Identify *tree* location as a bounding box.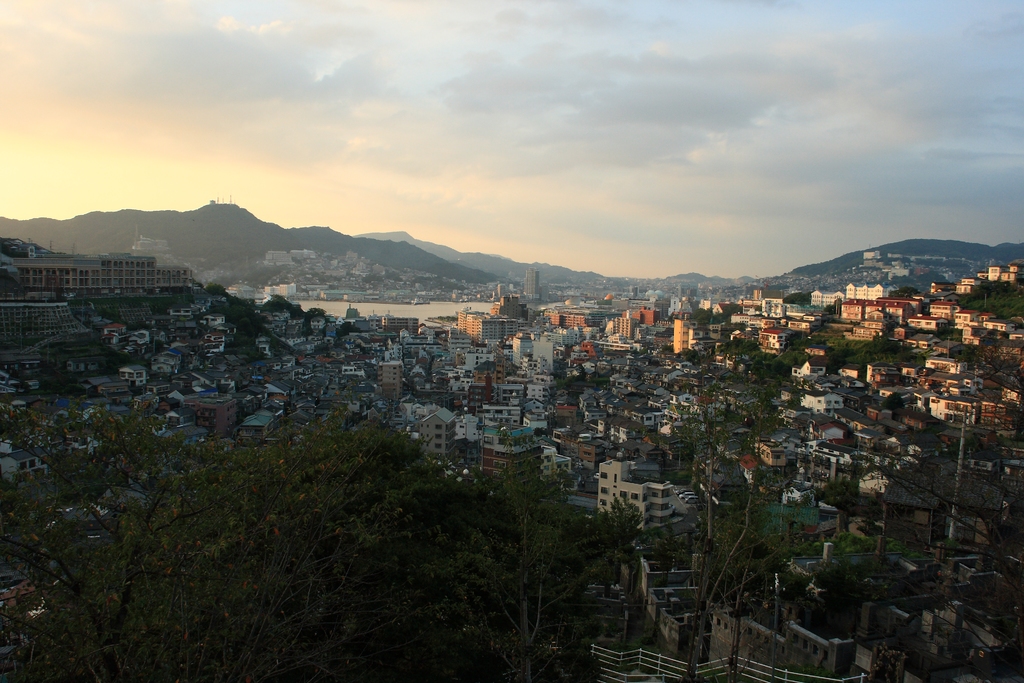
detection(260, 291, 306, 320).
